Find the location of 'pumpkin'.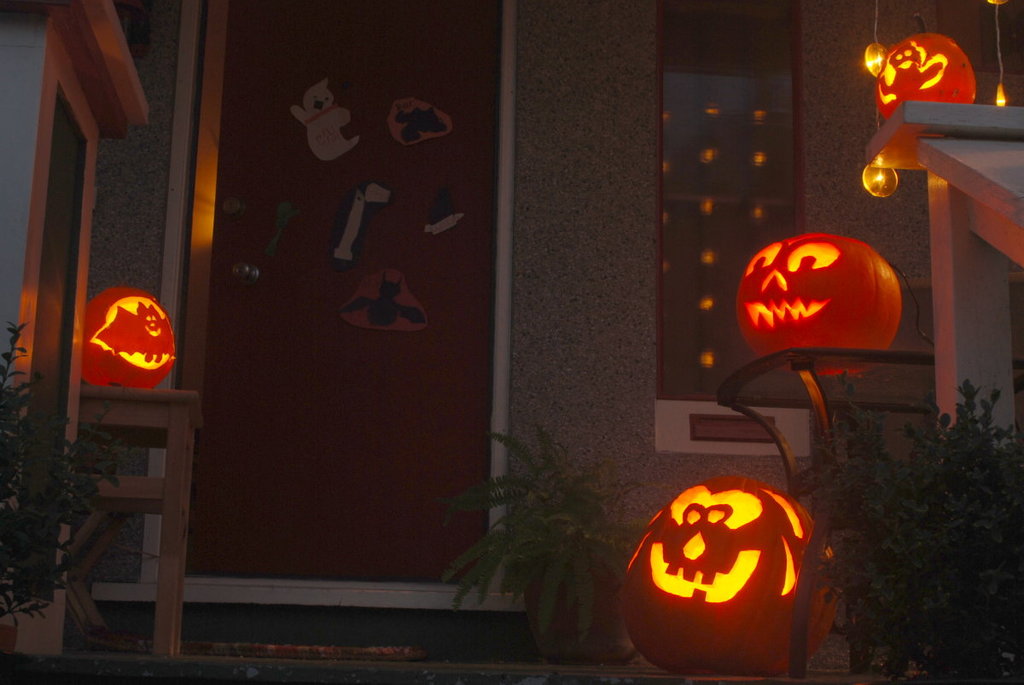
Location: BBox(874, 19, 975, 120).
